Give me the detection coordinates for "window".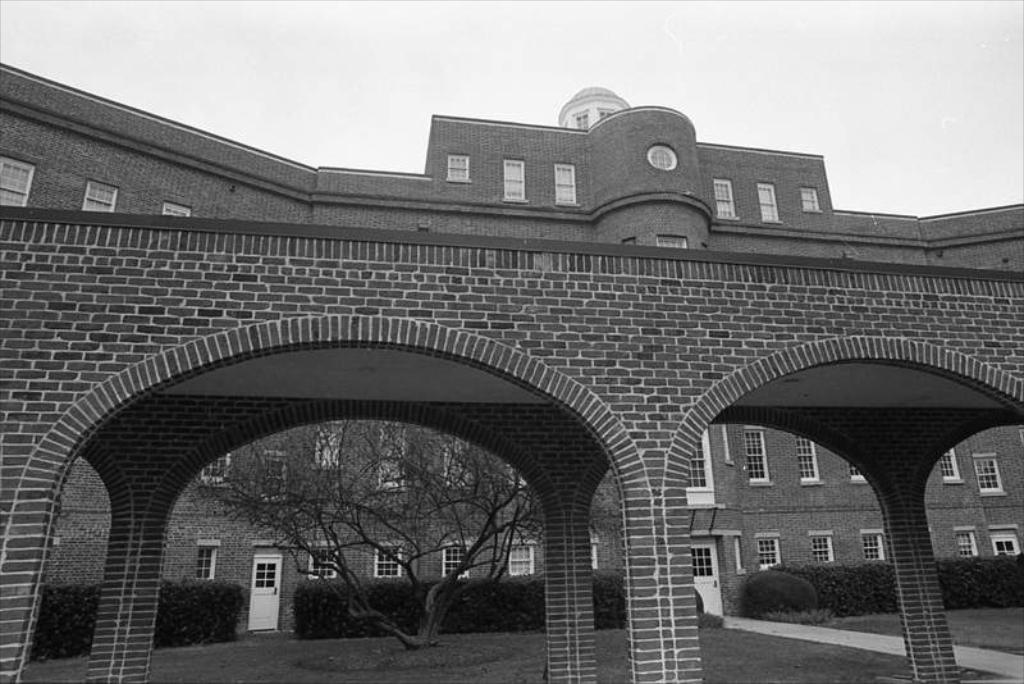
pyautogui.locateOnScreen(973, 452, 1005, 494).
